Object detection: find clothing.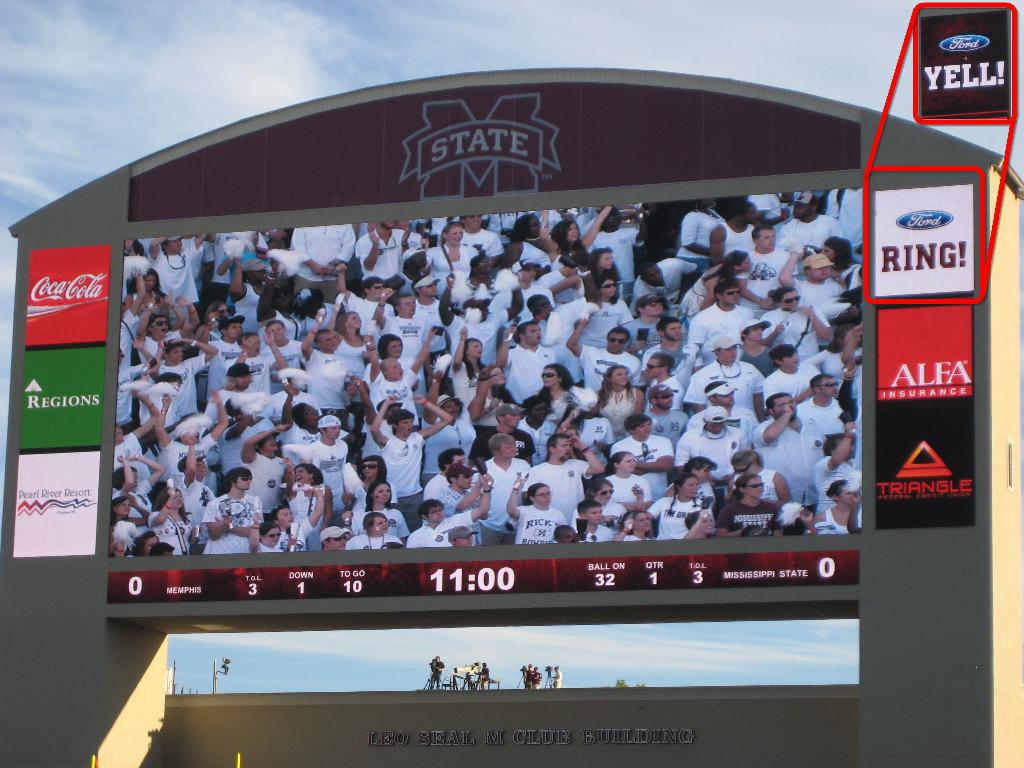
crop(418, 294, 445, 356).
